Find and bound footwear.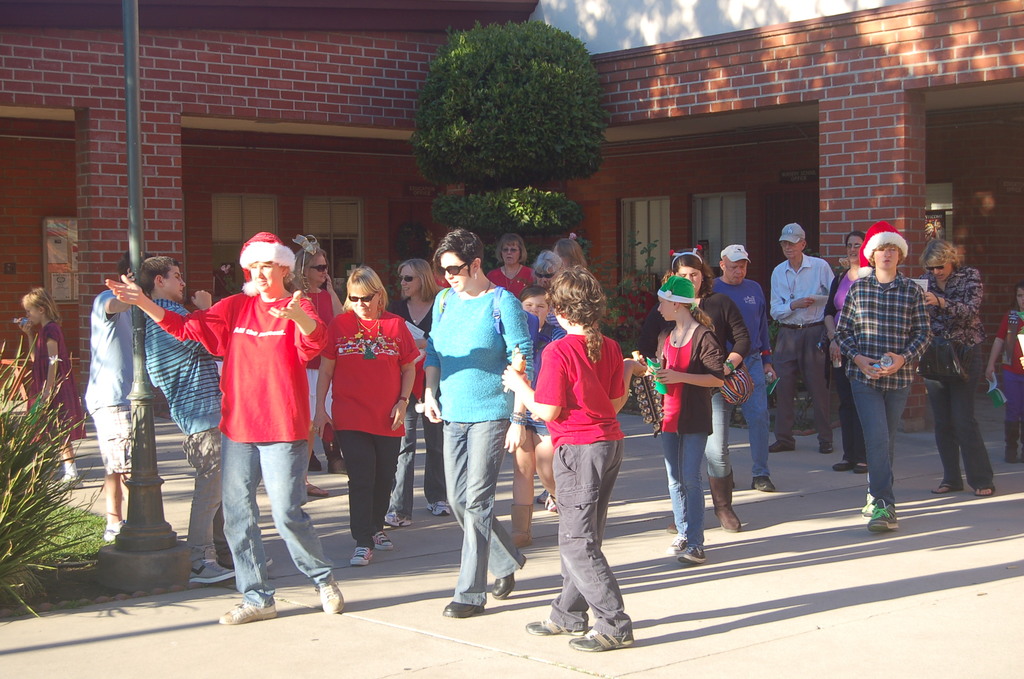
Bound: detection(682, 540, 705, 565).
